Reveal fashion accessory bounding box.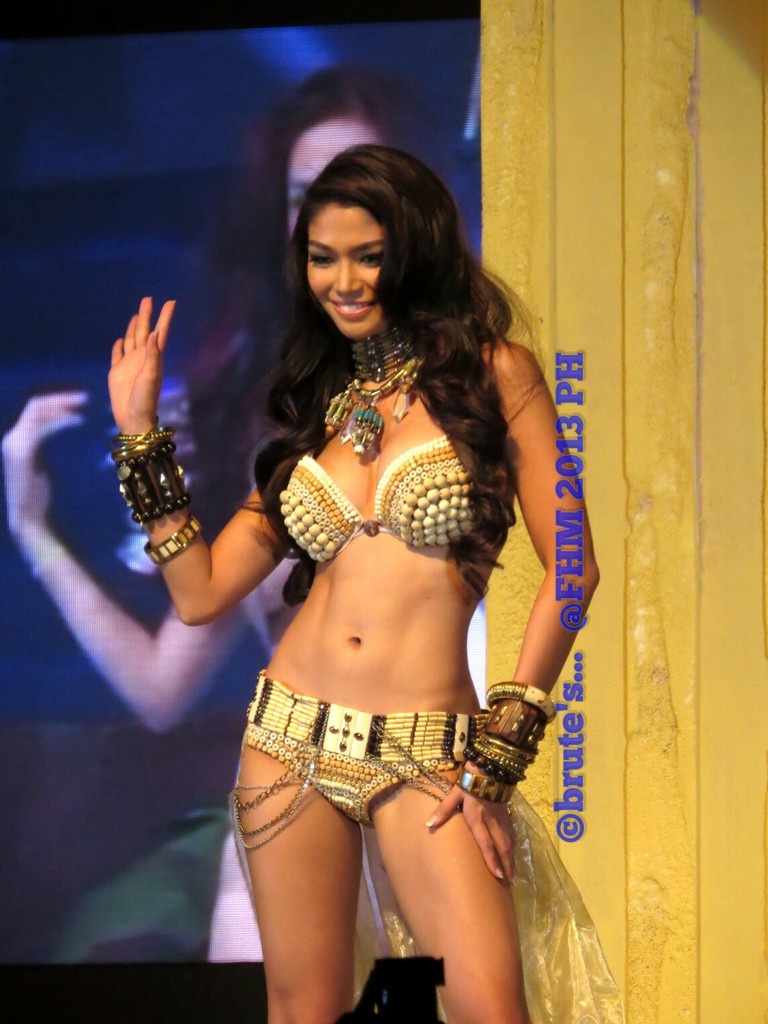
Revealed: [x1=113, y1=442, x2=166, y2=463].
